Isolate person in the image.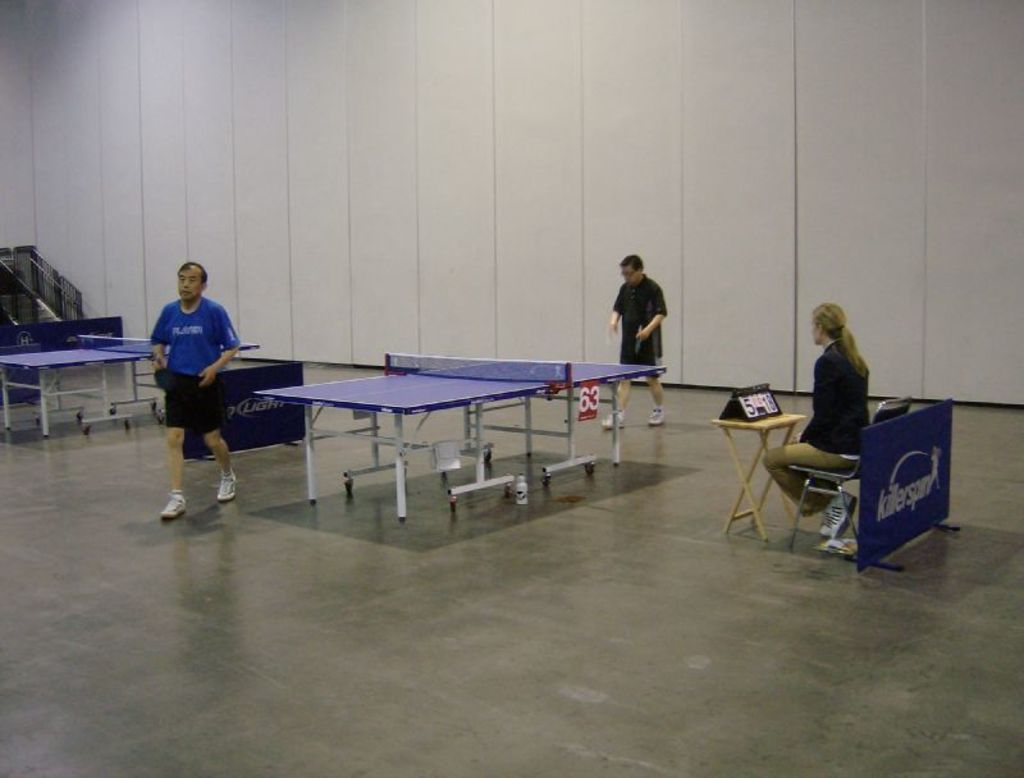
Isolated region: 140,248,247,525.
